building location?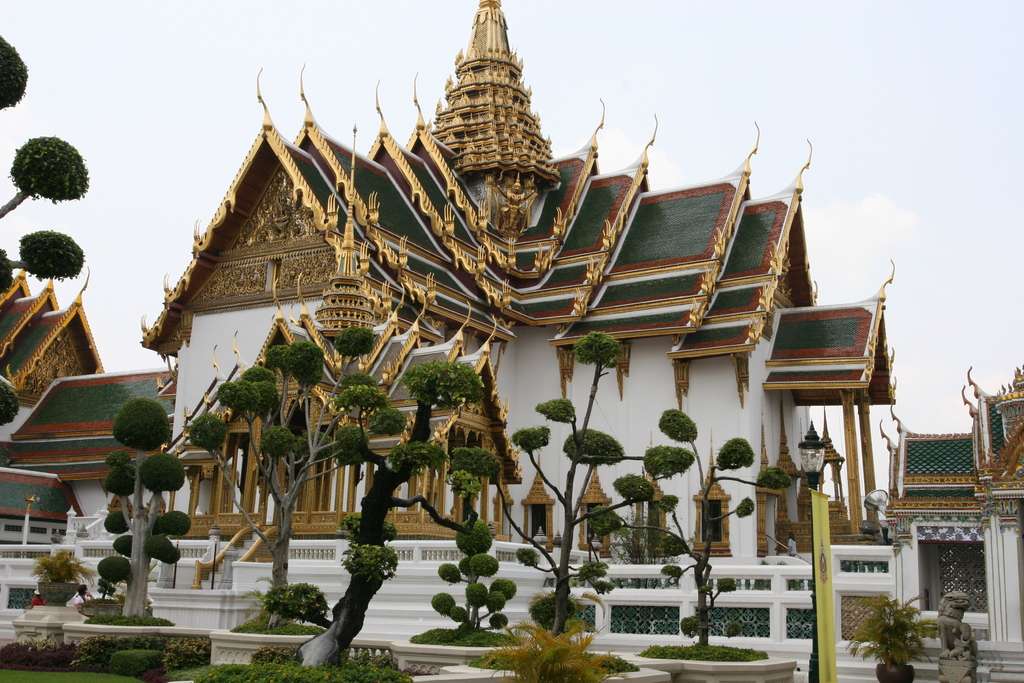
(left=0, top=0, right=895, bottom=565)
